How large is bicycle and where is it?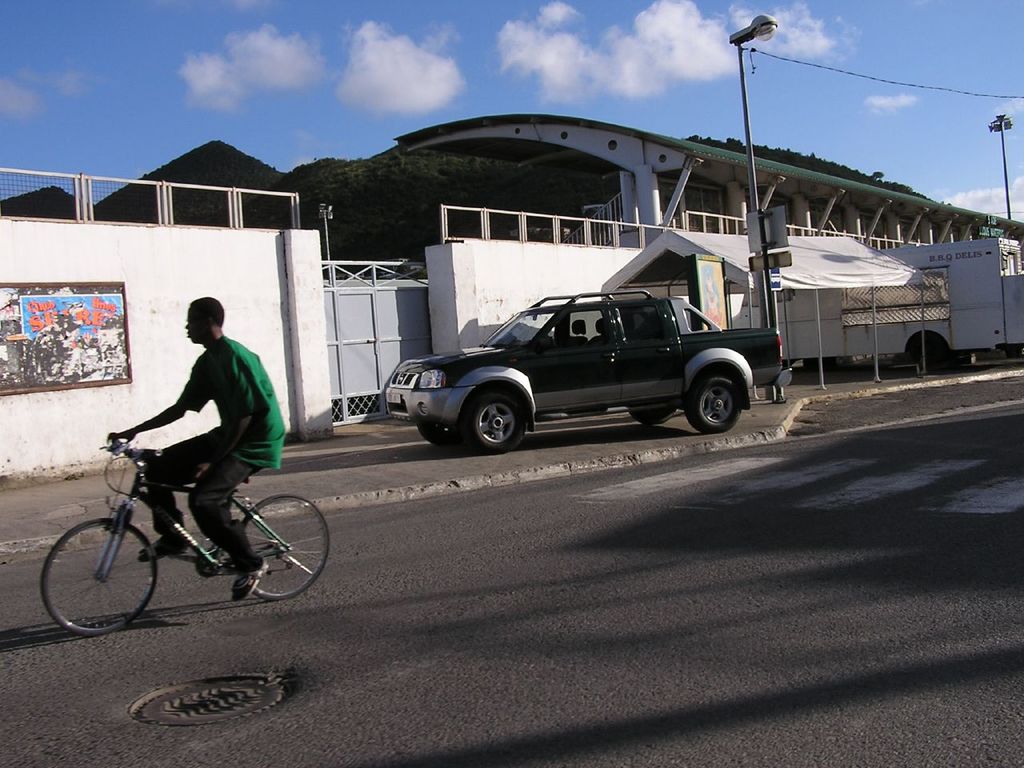
Bounding box: x1=44, y1=428, x2=322, y2=622.
